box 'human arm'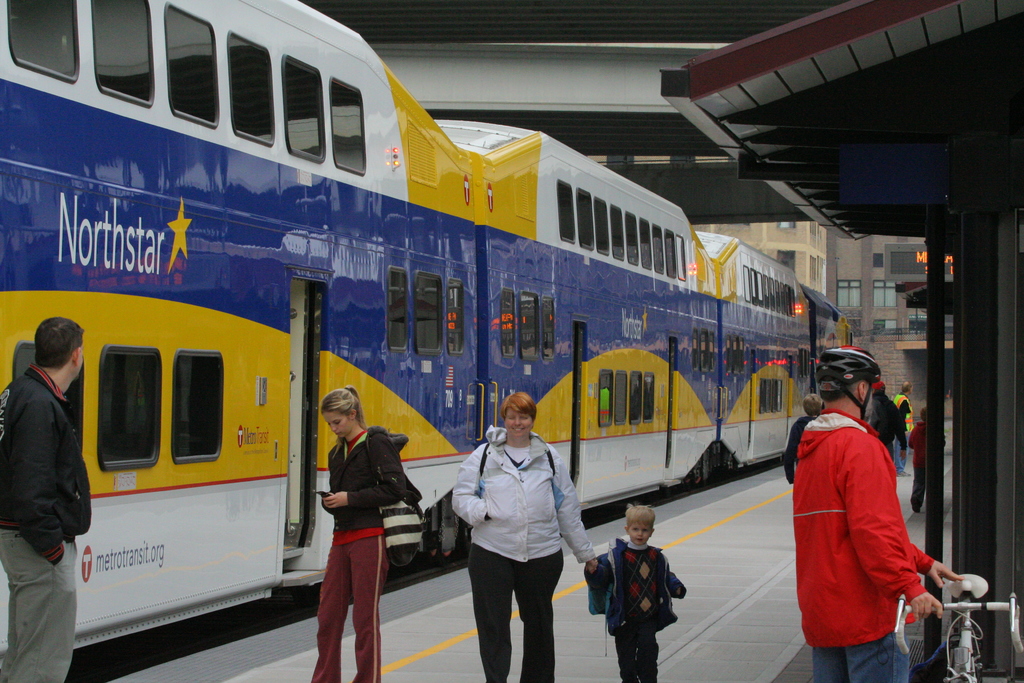
rect(10, 399, 72, 566)
